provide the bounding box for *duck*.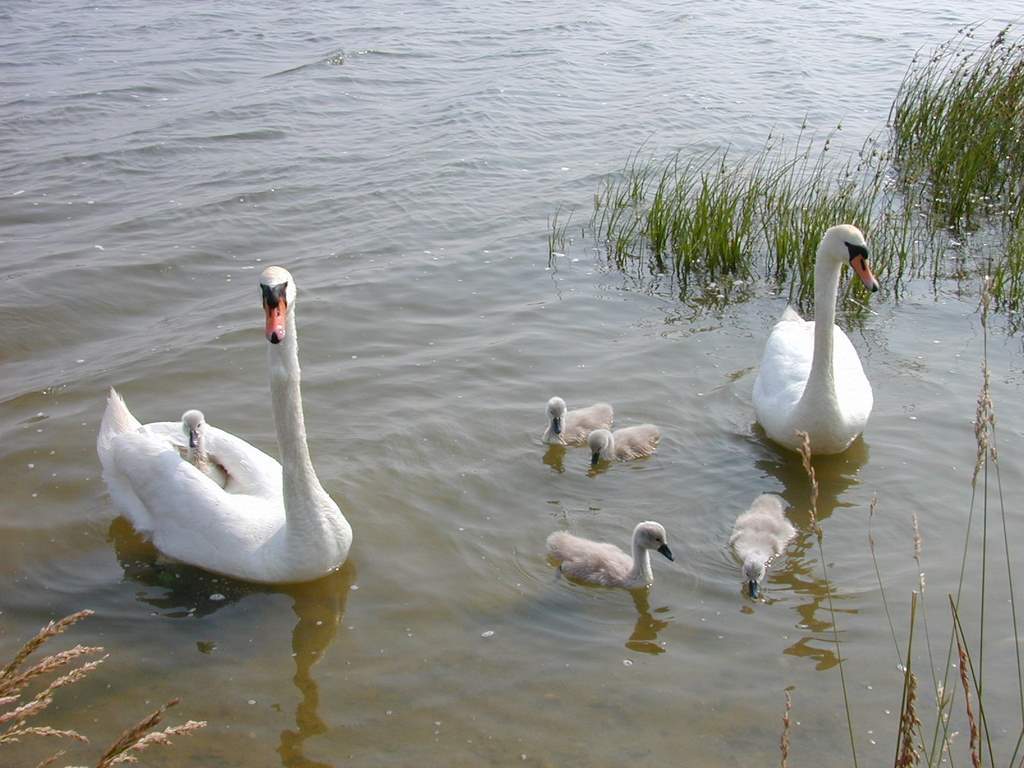
<bbox>723, 498, 797, 598</bbox>.
